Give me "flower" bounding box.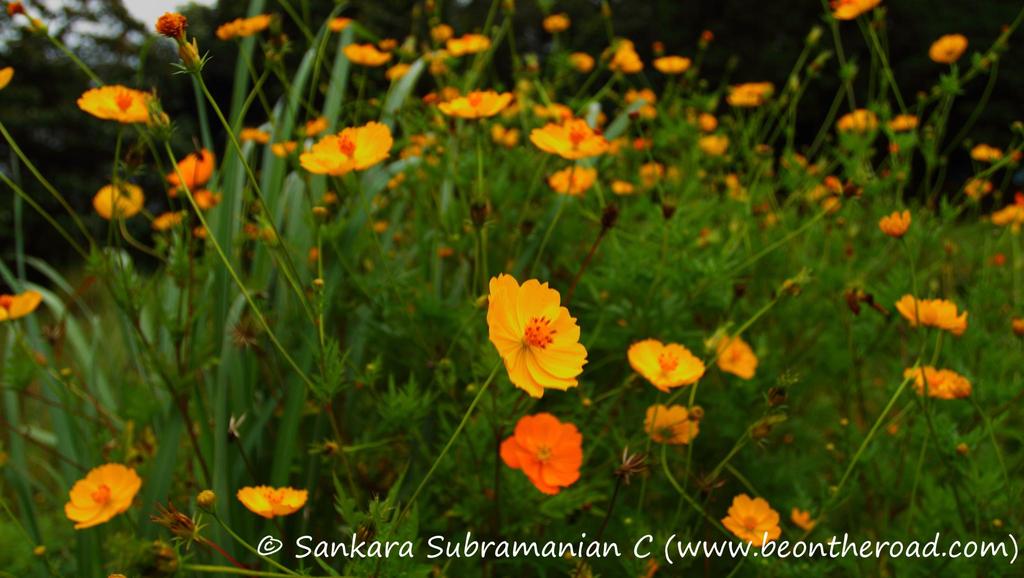
{"x1": 931, "y1": 40, "x2": 970, "y2": 67}.
